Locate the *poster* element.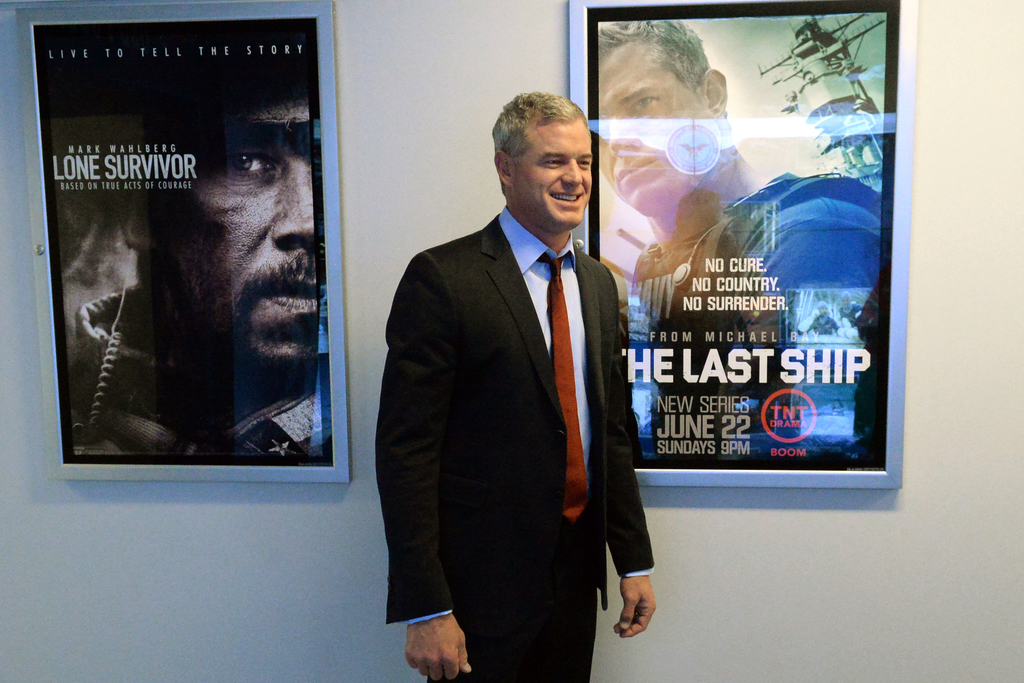
Element bbox: left=35, top=20, right=330, bottom=467.
